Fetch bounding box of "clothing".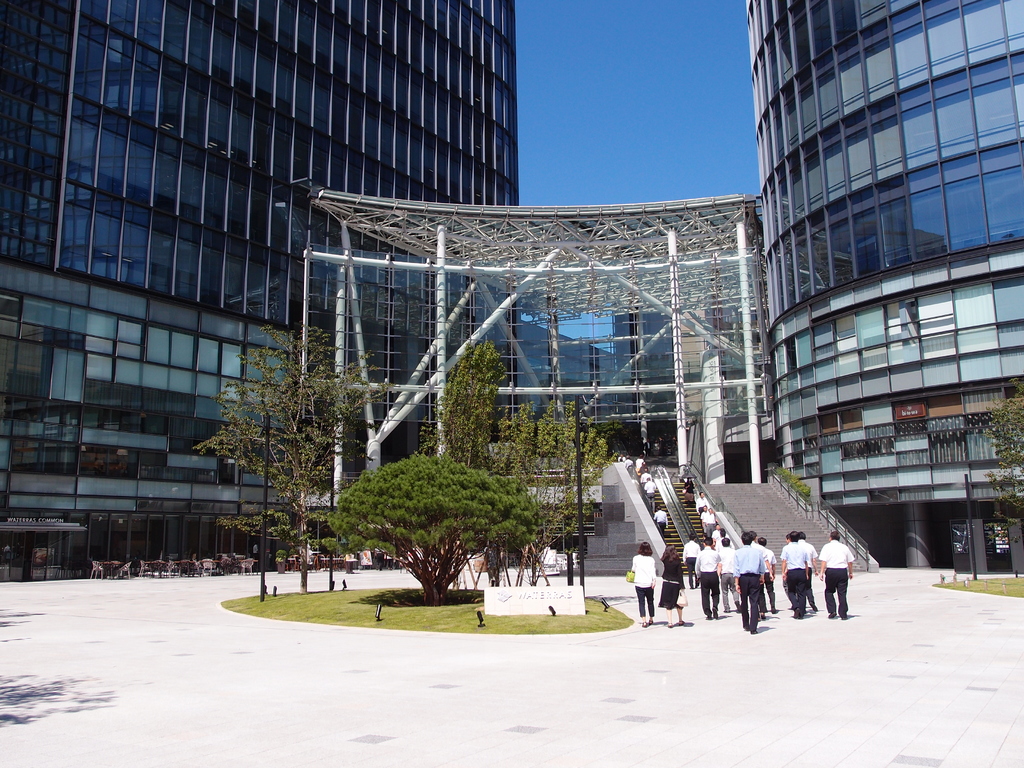
Bbox: 661/557/686/605.
